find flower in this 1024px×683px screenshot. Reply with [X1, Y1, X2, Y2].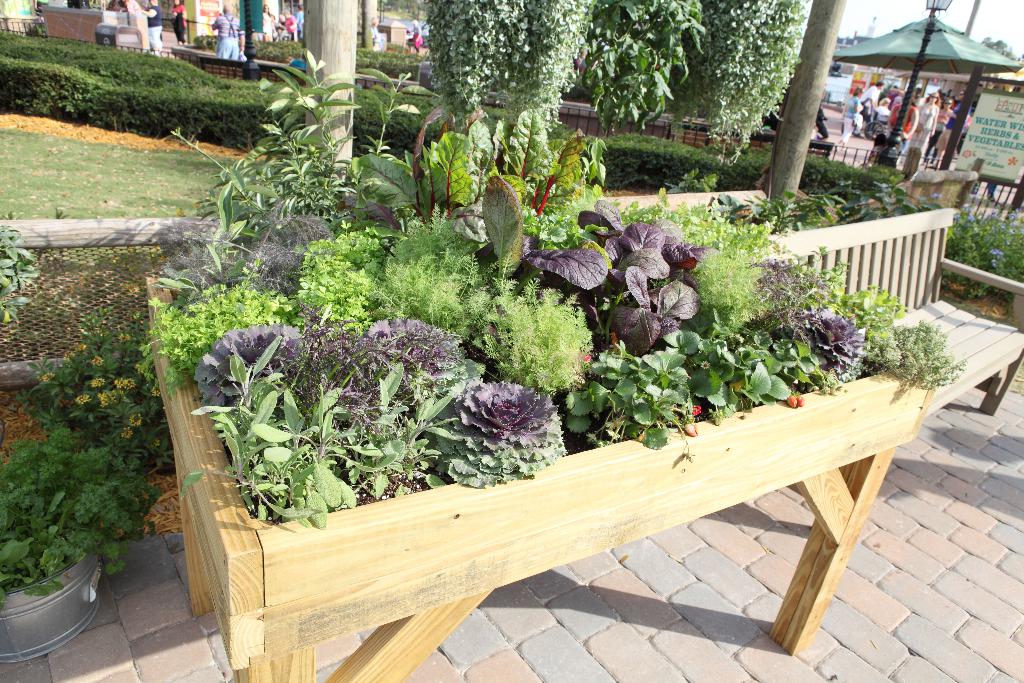
[75, 344, 83, 353].
